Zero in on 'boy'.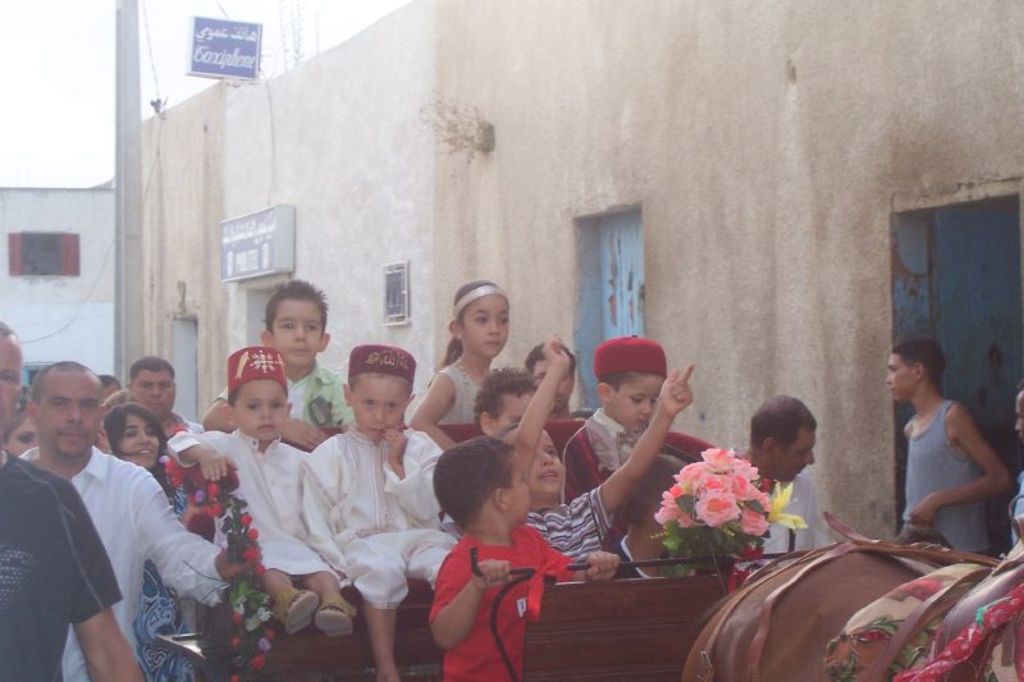
Zeroed in: box(412, 447, 572, 672).
